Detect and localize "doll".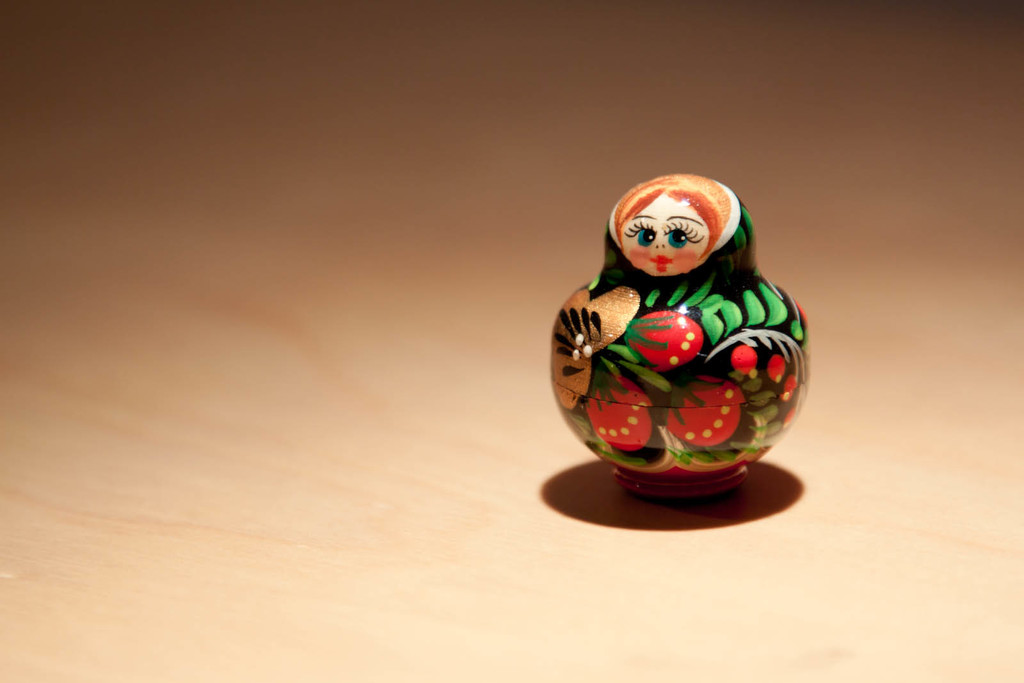
Localized at {"left": 547, "top": 166, "right": 813, "bottom": 506}.
